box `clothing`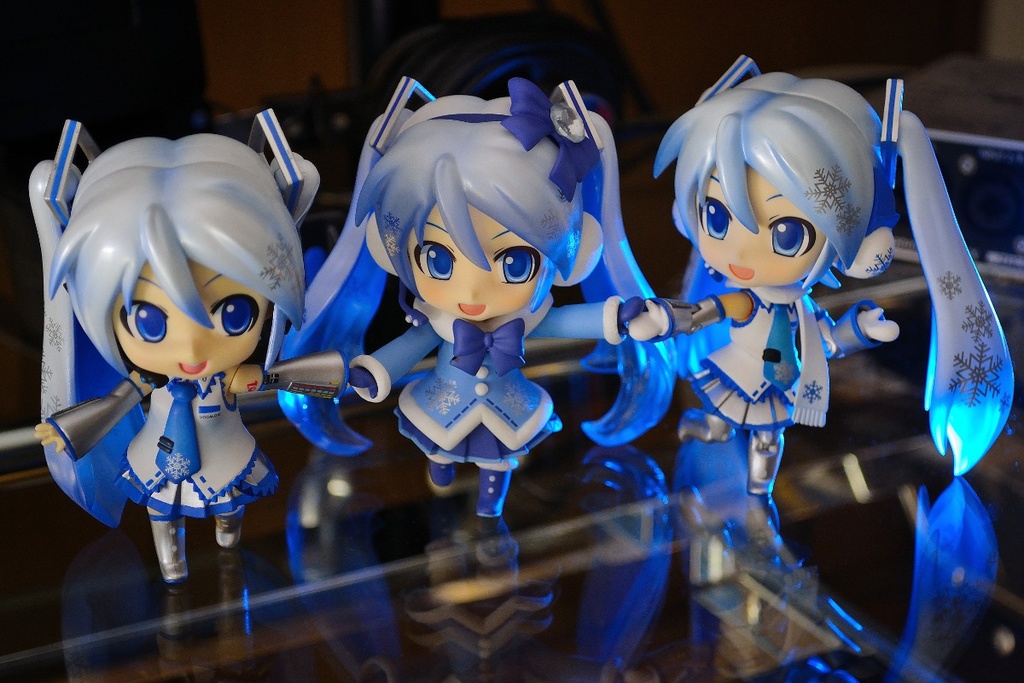
region(51, 373, 344, 520)
